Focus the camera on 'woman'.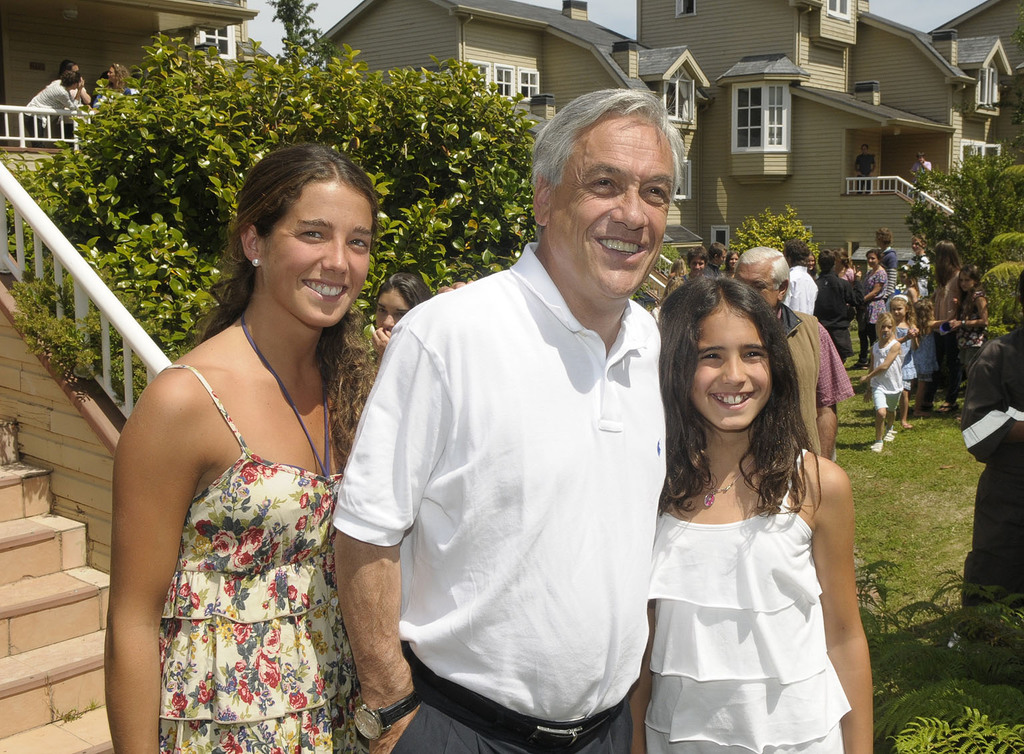
Focus region: pyautogui.locateOnScreen(927, 238, 967, 403).
